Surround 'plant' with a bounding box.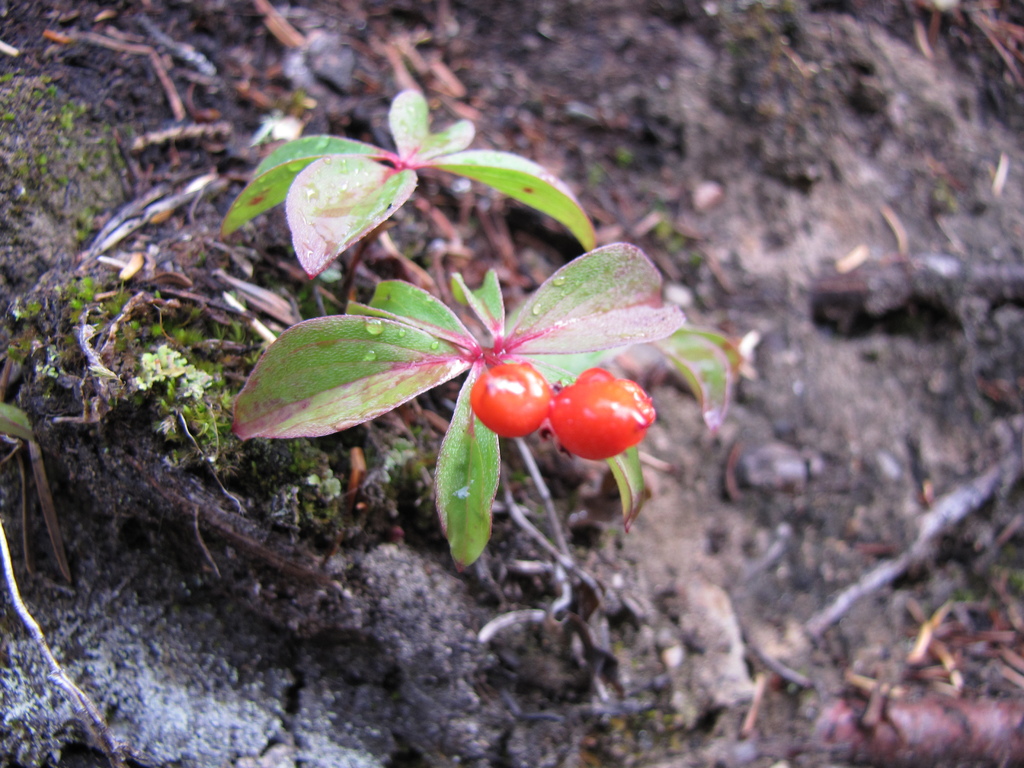
left=229, top=229, right=750, bottom=581.
